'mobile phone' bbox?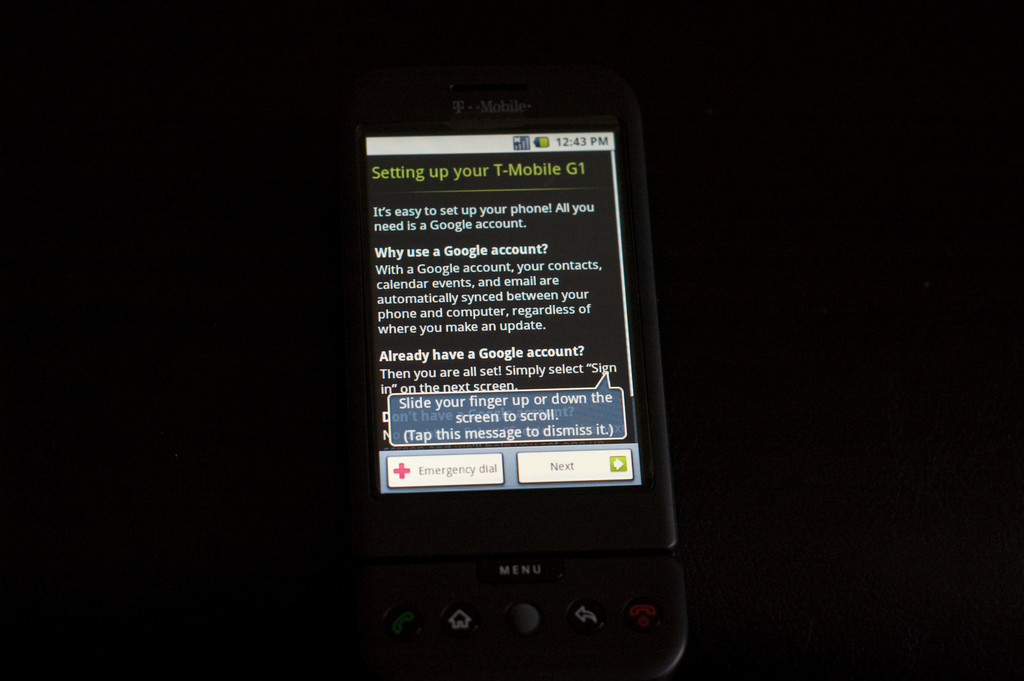
<box>342,60,692,653</box>
